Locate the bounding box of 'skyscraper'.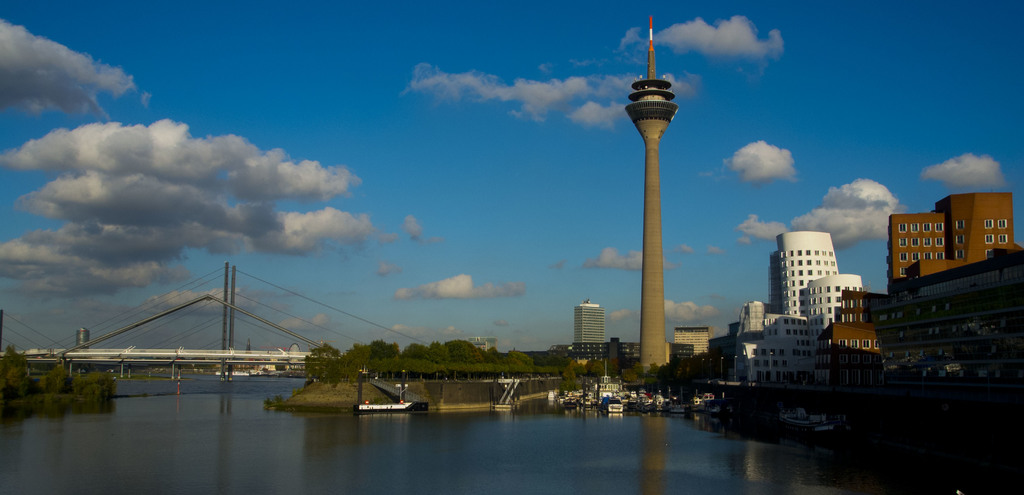
Bounding box: bbox(574, 307, 608, 349).
